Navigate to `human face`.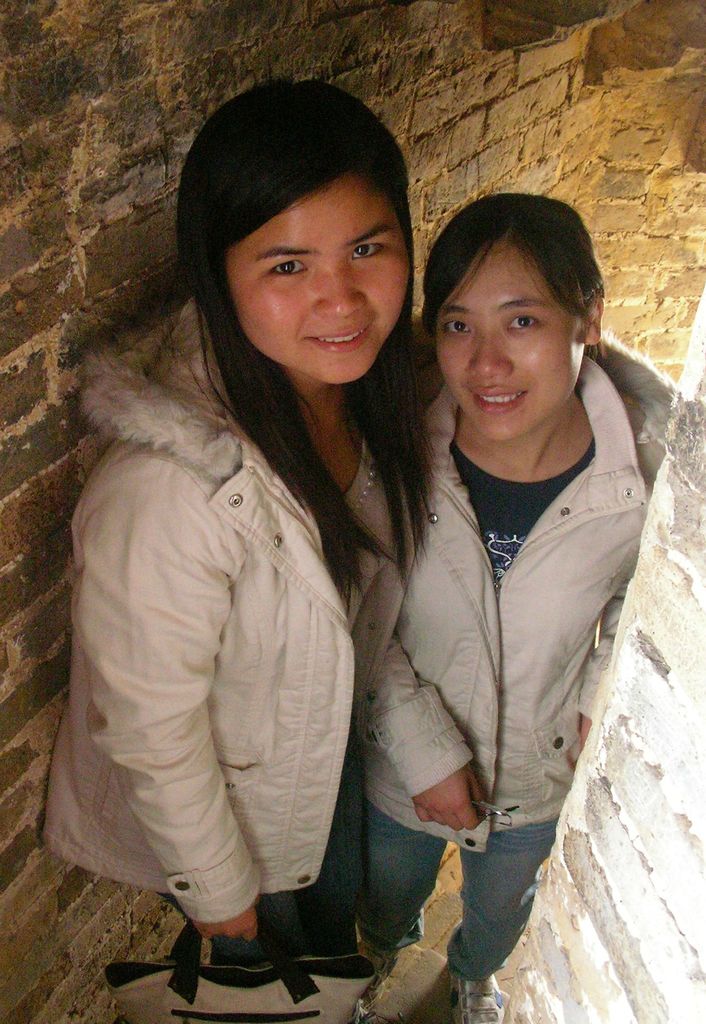
Navigation target: <region>221, 173, 412, 383</region>.
